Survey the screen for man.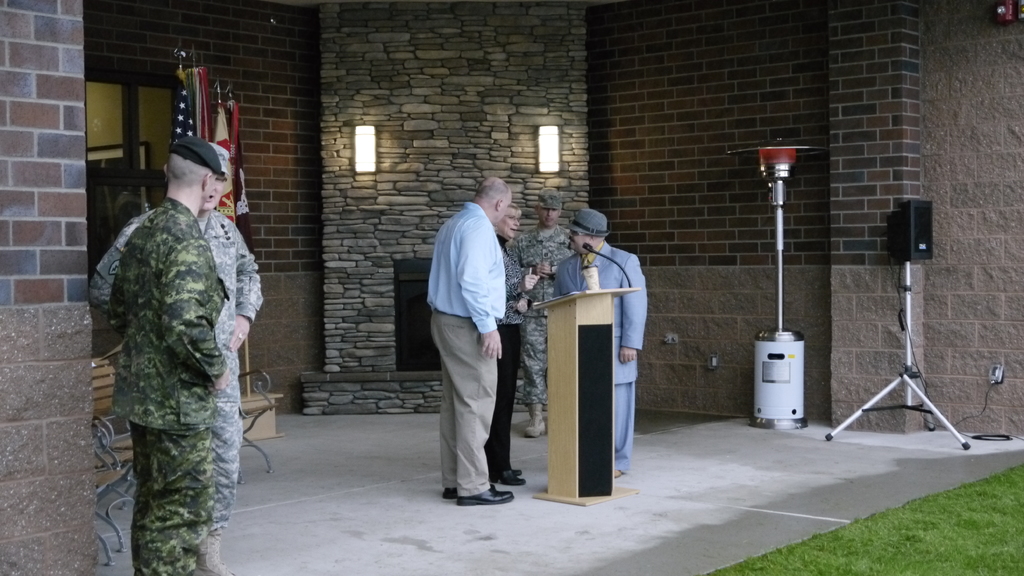
Survey found: pyautogui.locateOnScreen(104, 138, 235, 575).
